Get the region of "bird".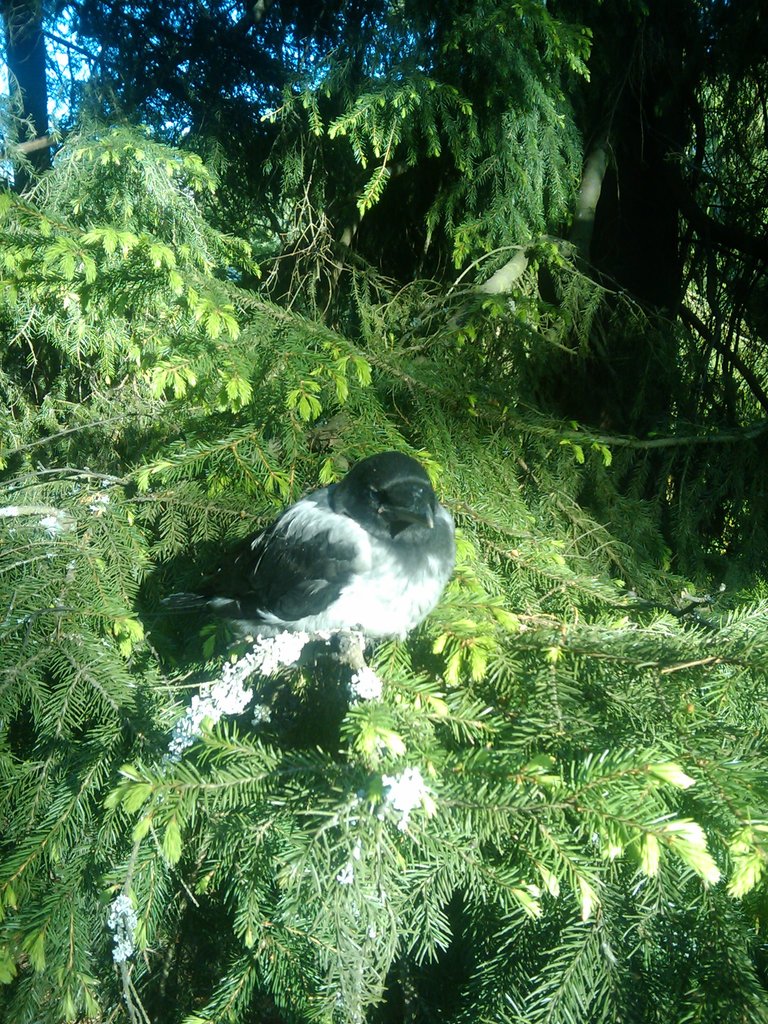
(187,449,473,660).
